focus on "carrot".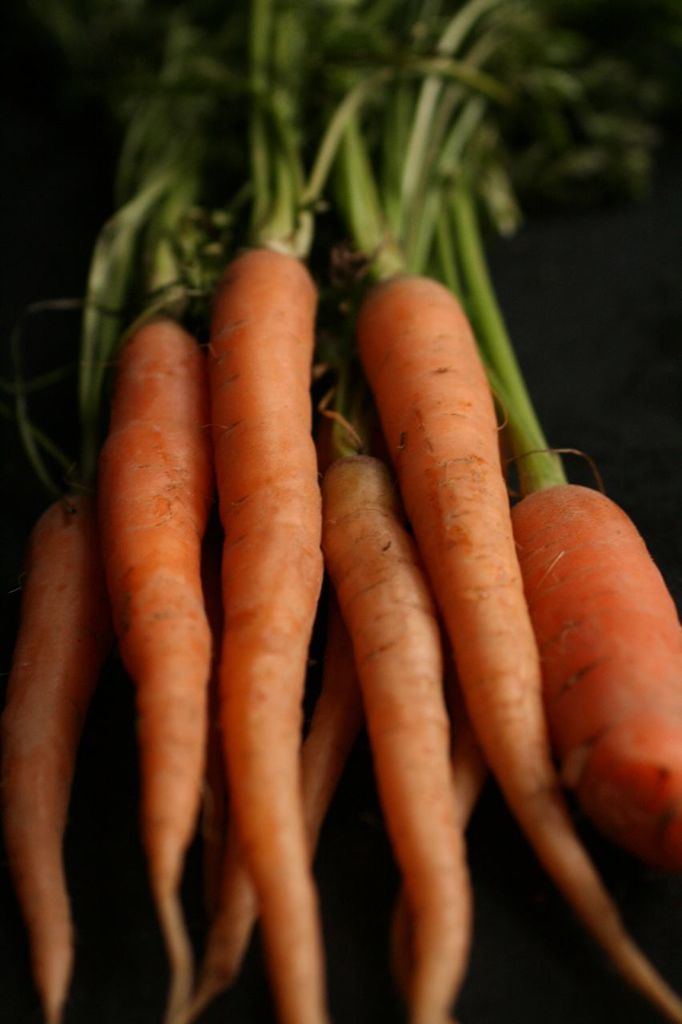
Focused at x1=305, y1=0, x2=678, y2=1023.
